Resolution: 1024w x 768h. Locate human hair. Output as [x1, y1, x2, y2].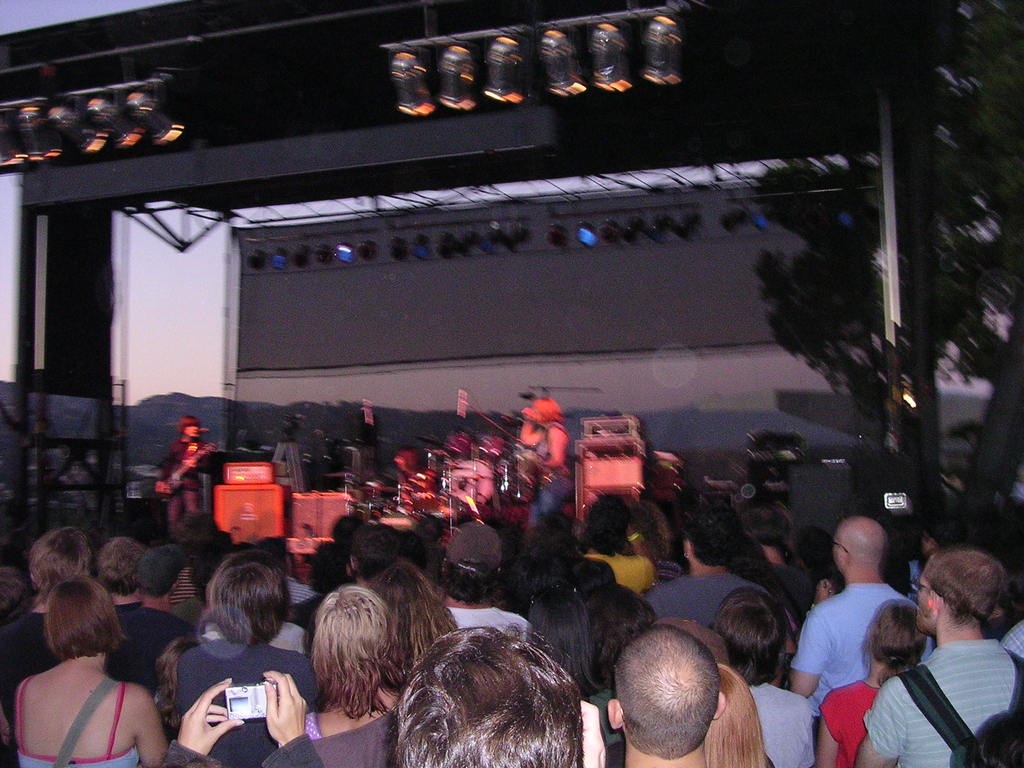
[366, 561, 461, 673].
